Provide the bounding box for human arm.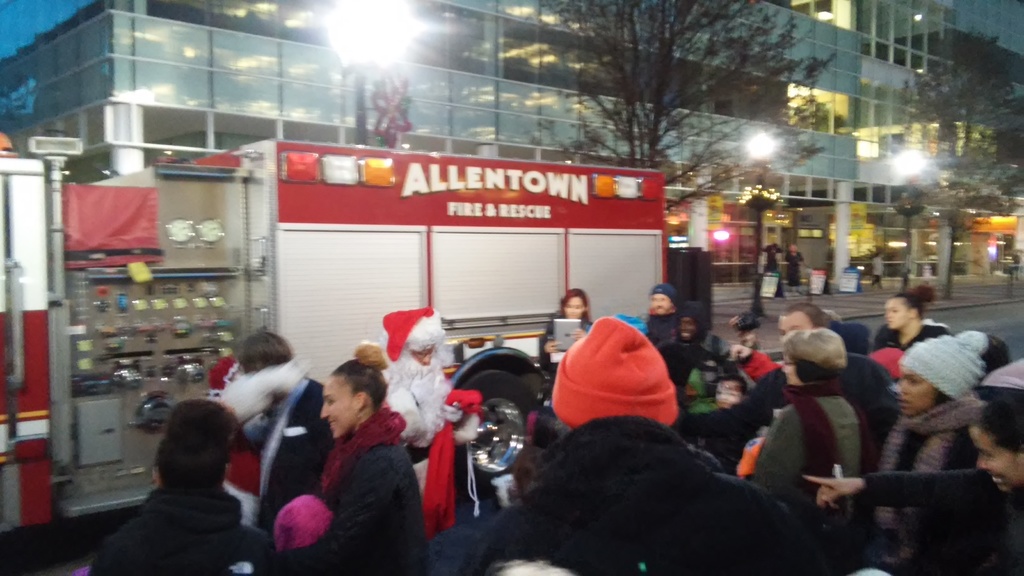
Rect(538, 314, 558, 355).
